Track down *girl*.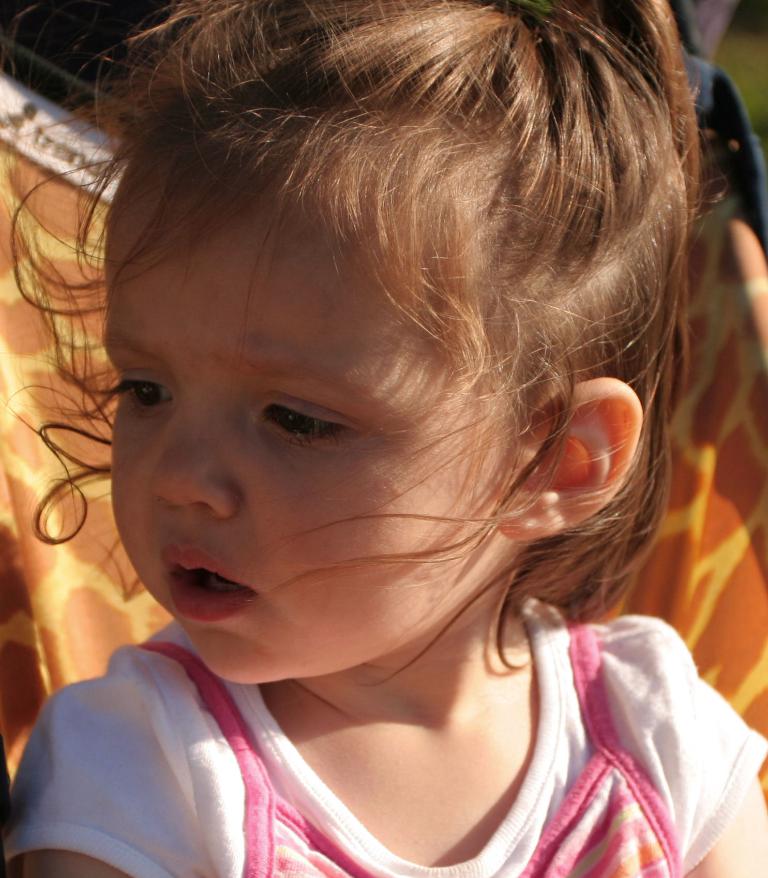
Tracked to (x1=0, y1=7, x2=767, y2=877).
